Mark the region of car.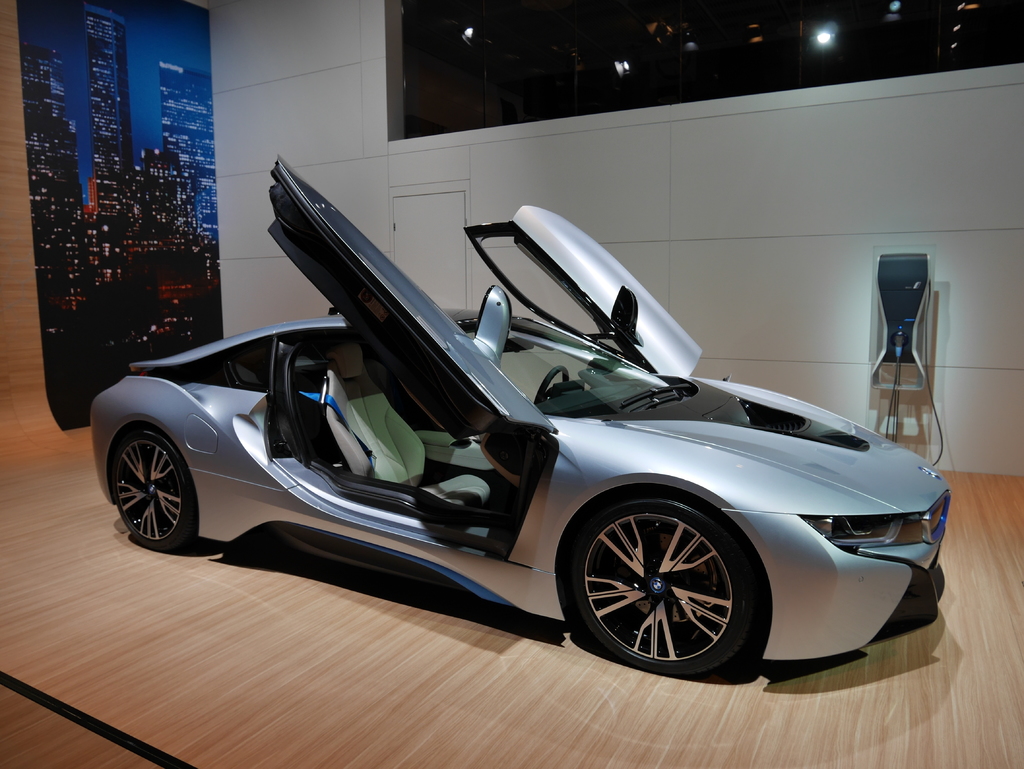
Region: x1=90, y1=156, x2=953, y2=673.
